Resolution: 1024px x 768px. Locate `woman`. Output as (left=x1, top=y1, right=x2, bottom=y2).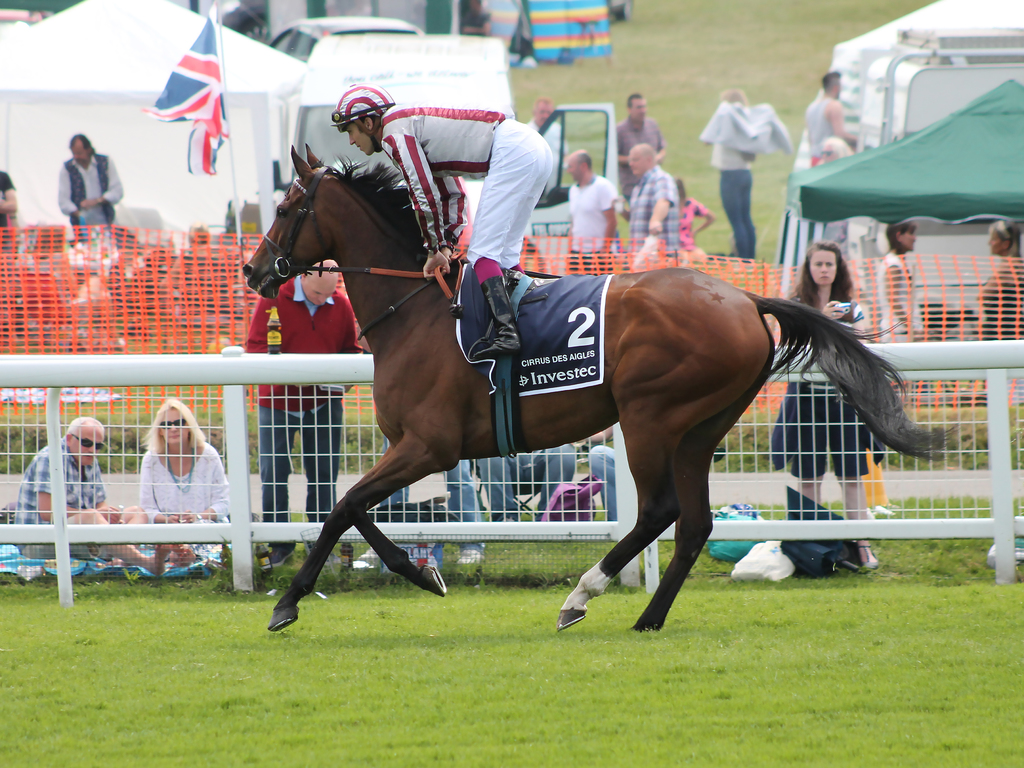
(left=138, top=396, right=231, bottom=574).
